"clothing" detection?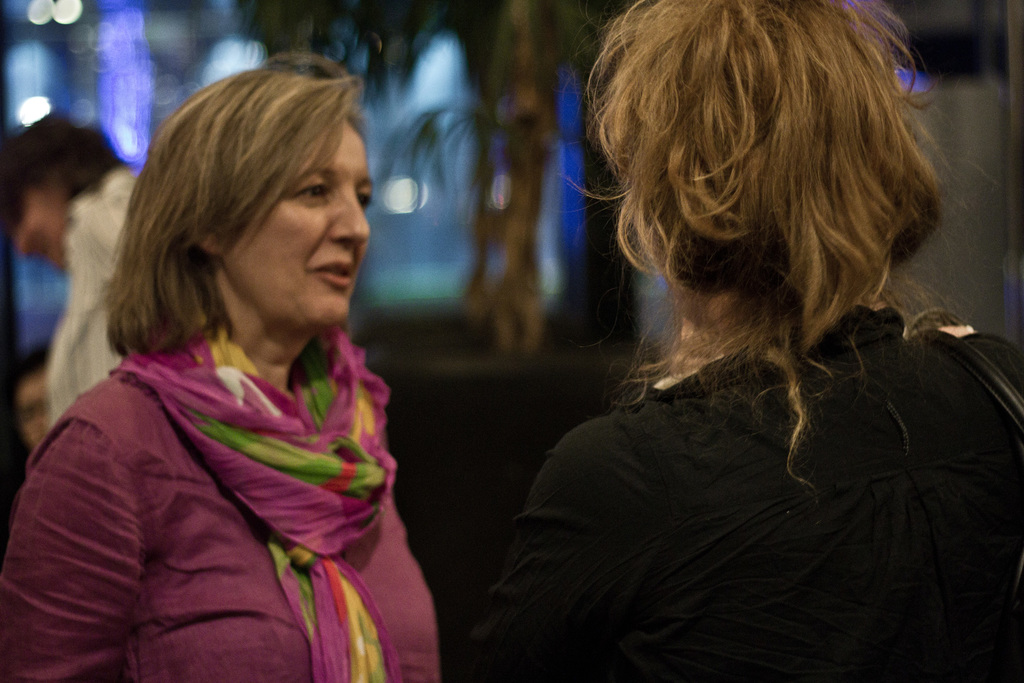
BBox(23, 250, 428, 666)
